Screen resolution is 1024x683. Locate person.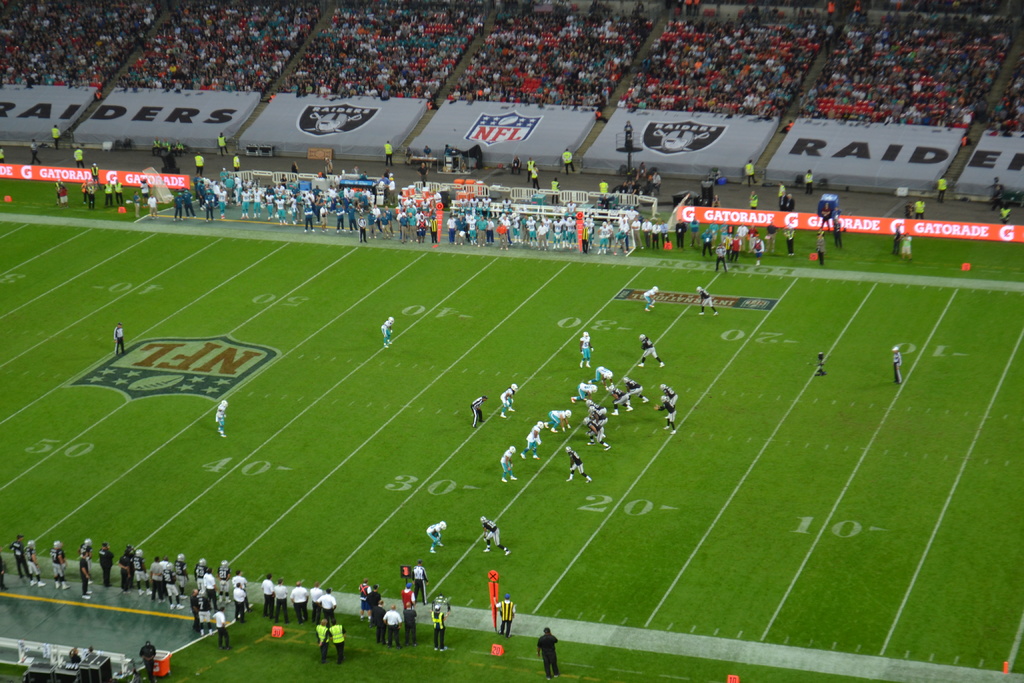
[left=92, top=163, right=101, bottom=188].
